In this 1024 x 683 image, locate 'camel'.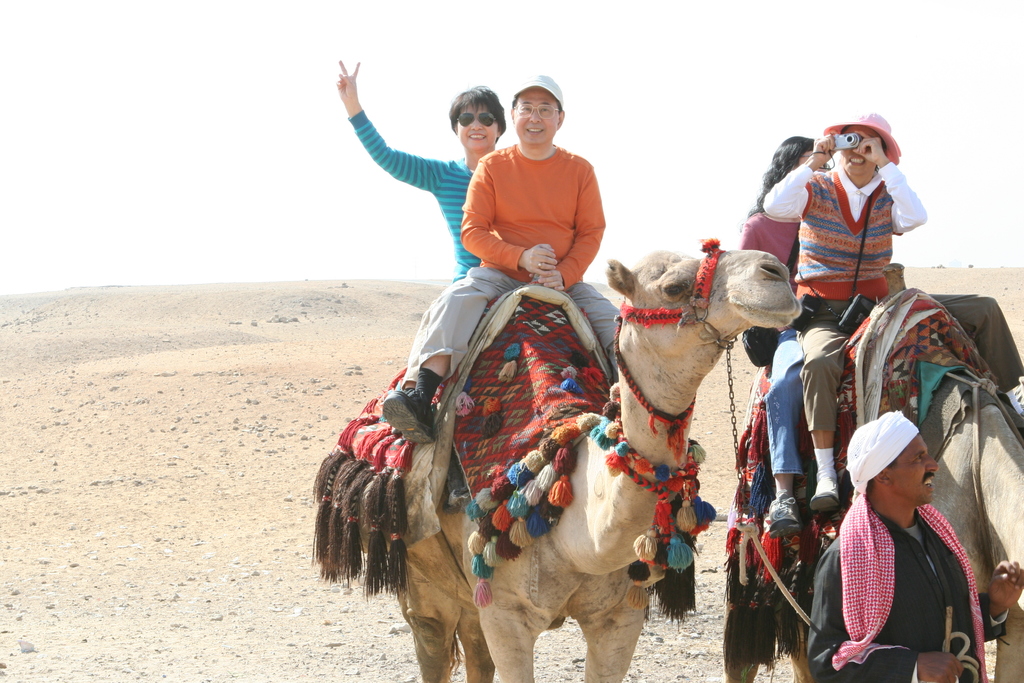
Bounding box: (723,288,1023,682).
